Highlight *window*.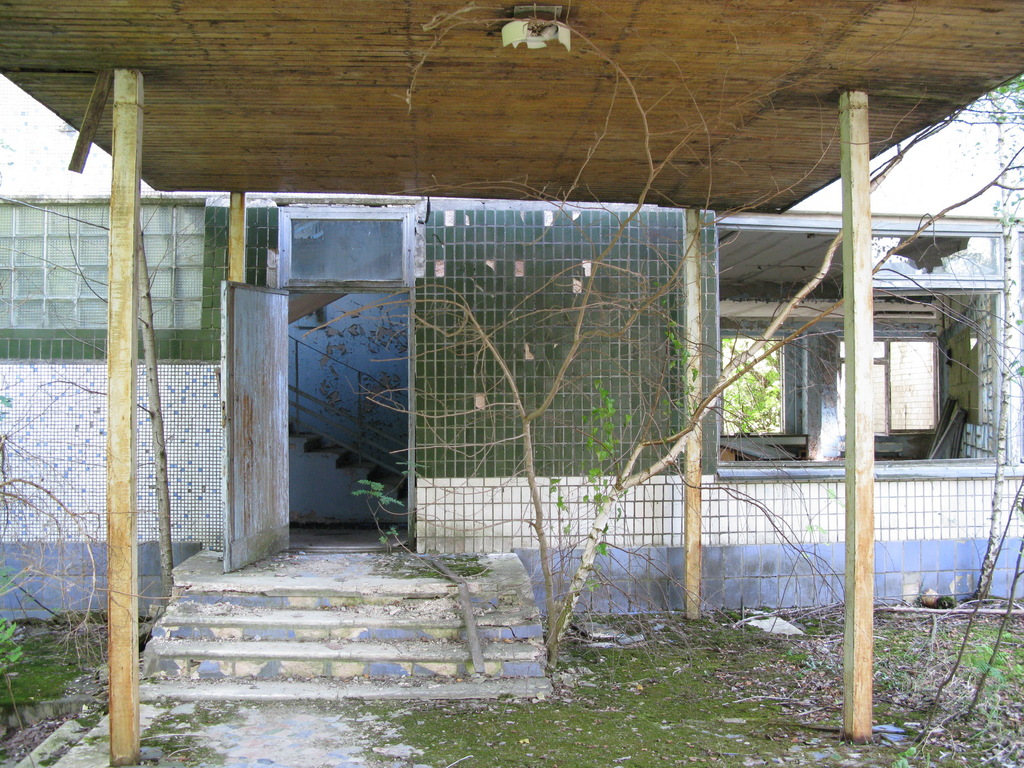
Highlighted region: locate(0, 192, 211, 332).
